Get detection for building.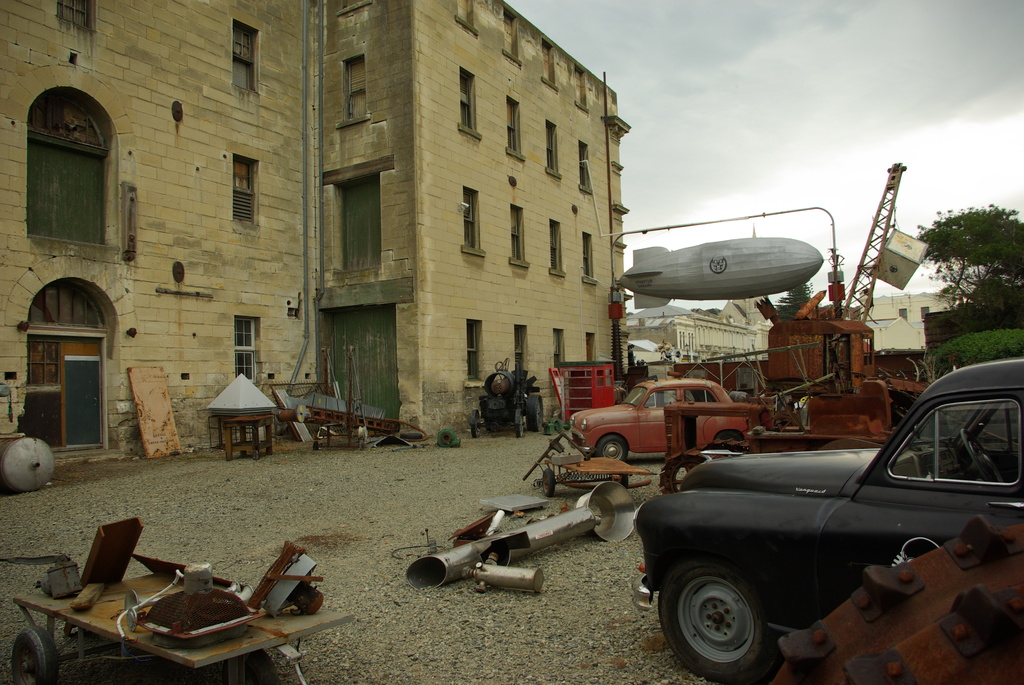
Detection: l=0, t=0, r=630, b=462.
